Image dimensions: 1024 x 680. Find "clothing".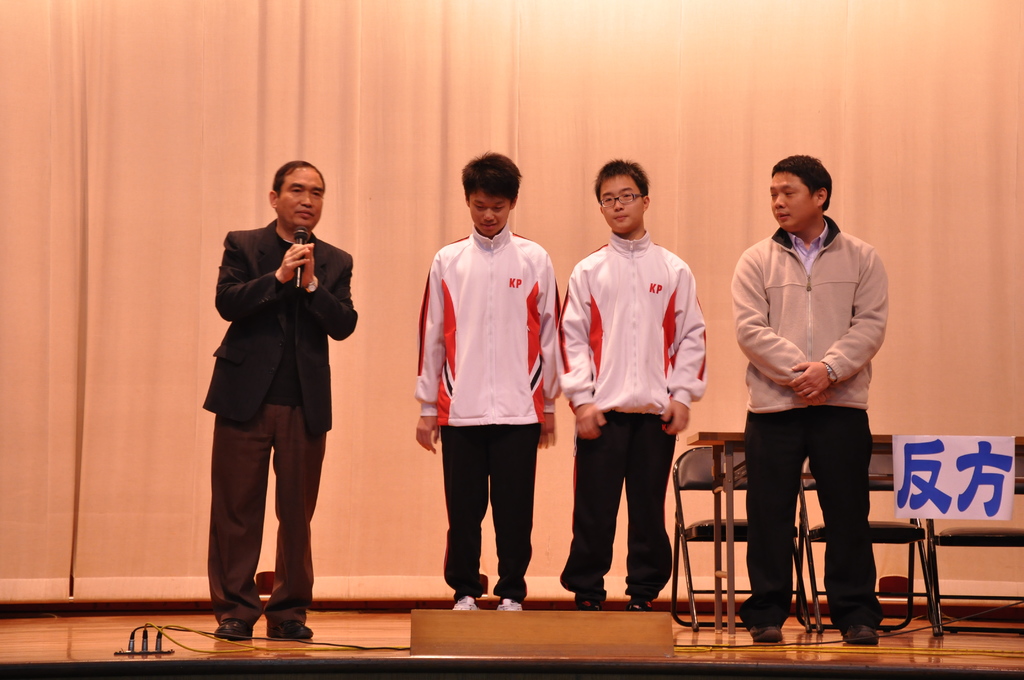
Rect(557, 231, 707, 608).
